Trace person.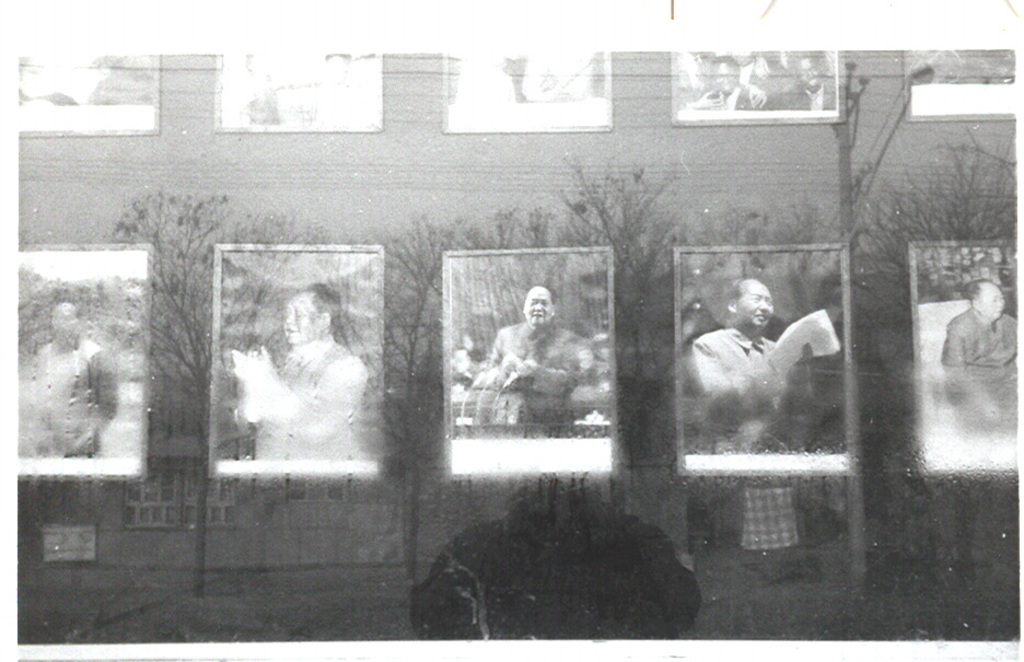
Traced to x1=749 y1=42 x2=805 y2=111.
